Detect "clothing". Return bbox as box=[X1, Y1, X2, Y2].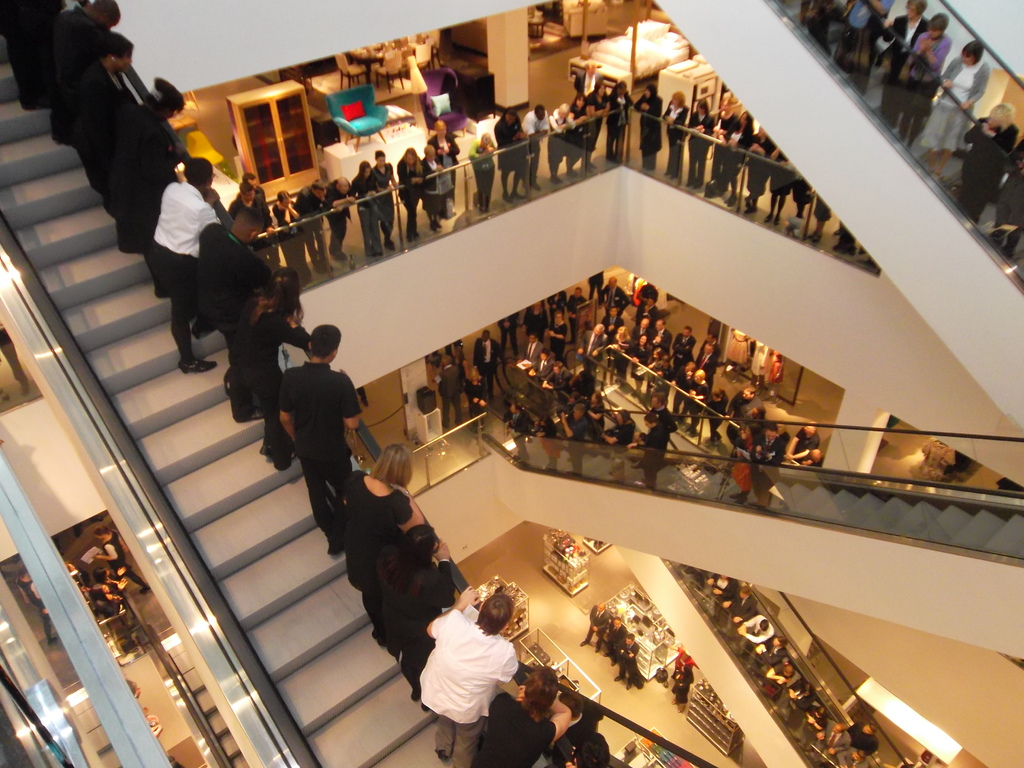
box=[769, 145, 801, 196].
